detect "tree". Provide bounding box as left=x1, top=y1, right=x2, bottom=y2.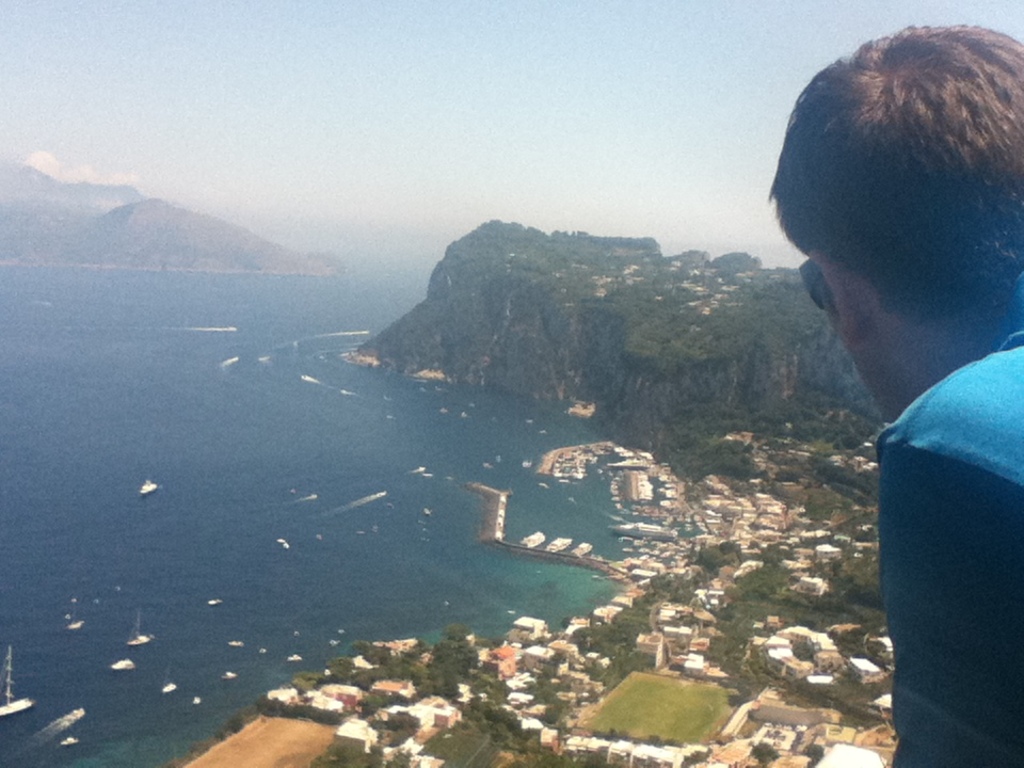
left=353, top=684, right=403, bottom=714.
